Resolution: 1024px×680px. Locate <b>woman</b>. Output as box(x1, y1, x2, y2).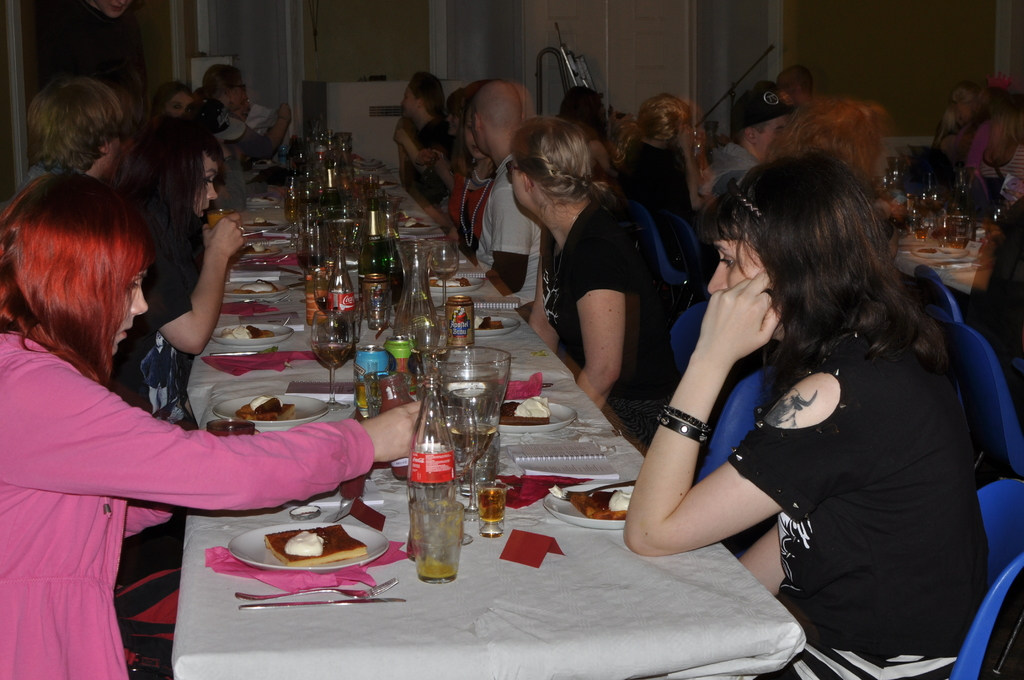
box(611, 108, 965, 676).
